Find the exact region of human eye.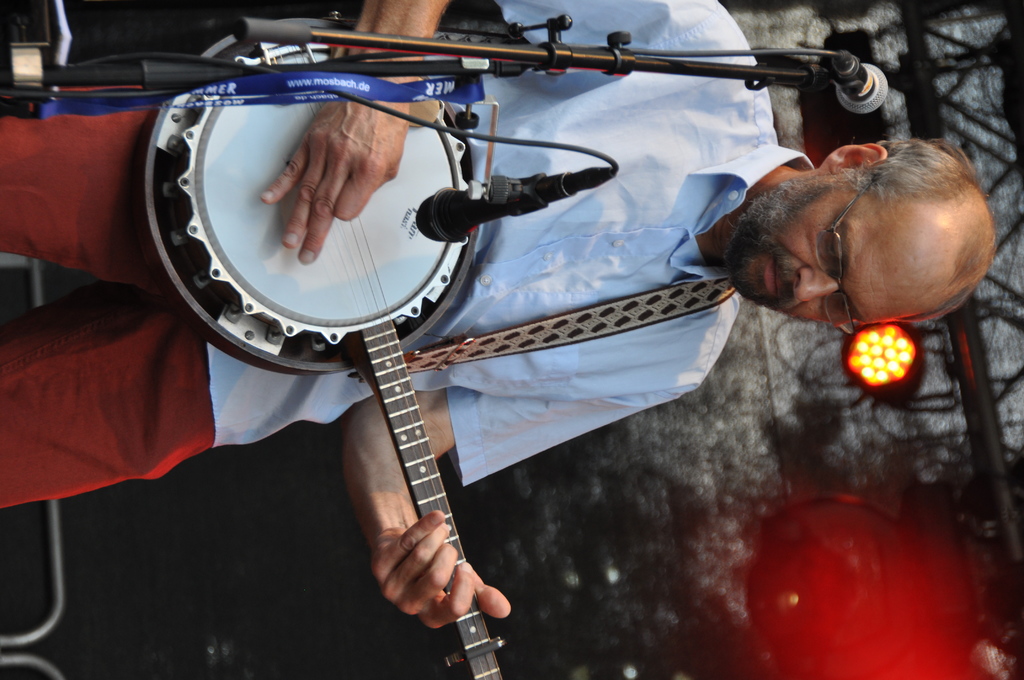
Exact region: bbox(820, 230, 844, 269).
